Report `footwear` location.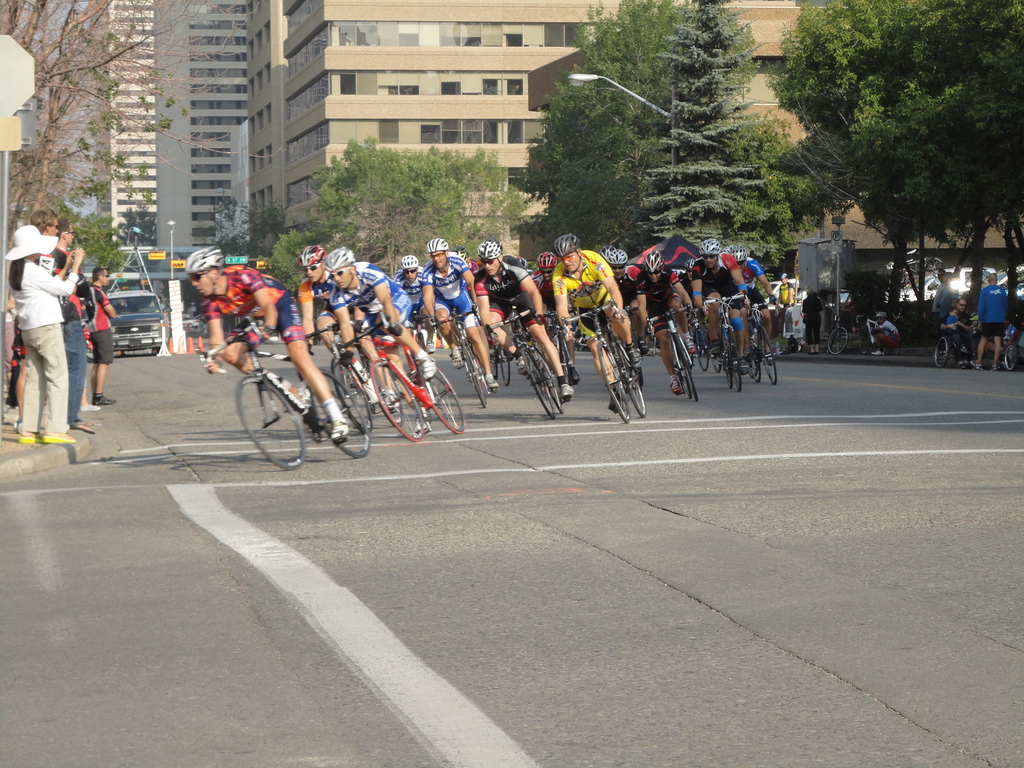
Report: left=409, top=415, right=433, bottom=433.
